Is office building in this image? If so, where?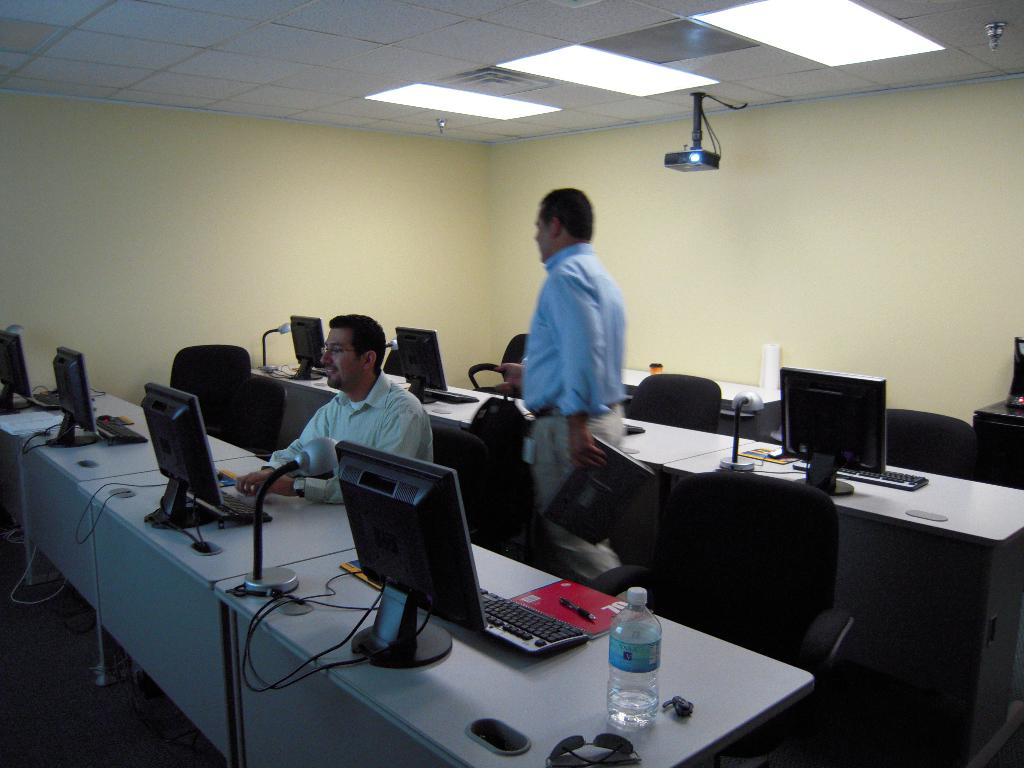
Yes, at (x1=24, y1=5, x2=984, y2=767).
